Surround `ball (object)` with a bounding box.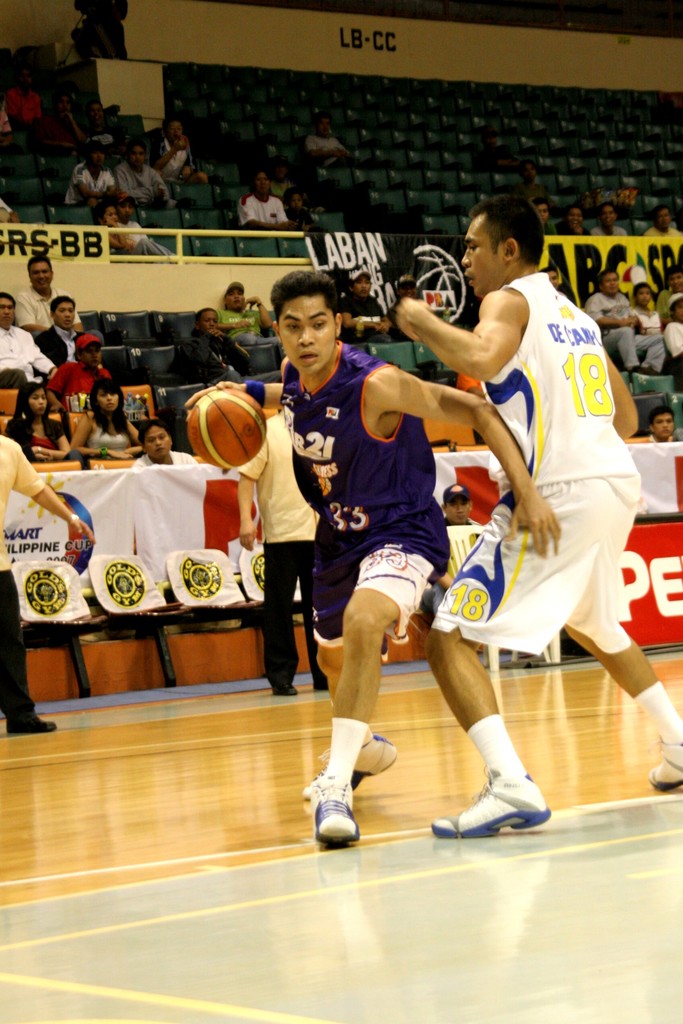
186, 390, 265, 462.
